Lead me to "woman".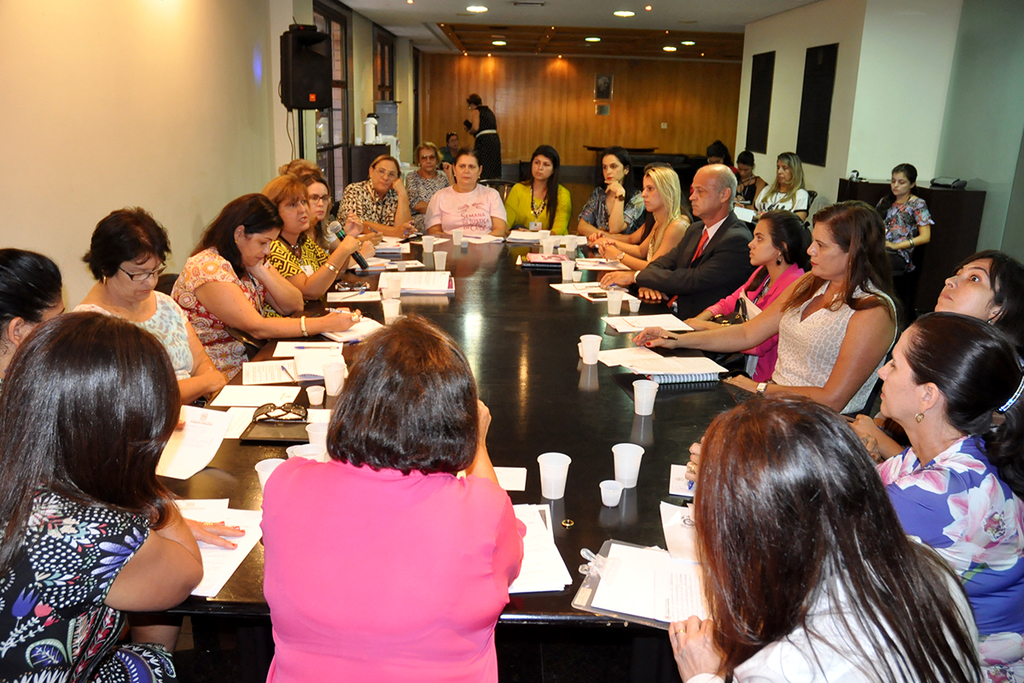
Lead to left=426, top=149, right=509, bottom=234.
